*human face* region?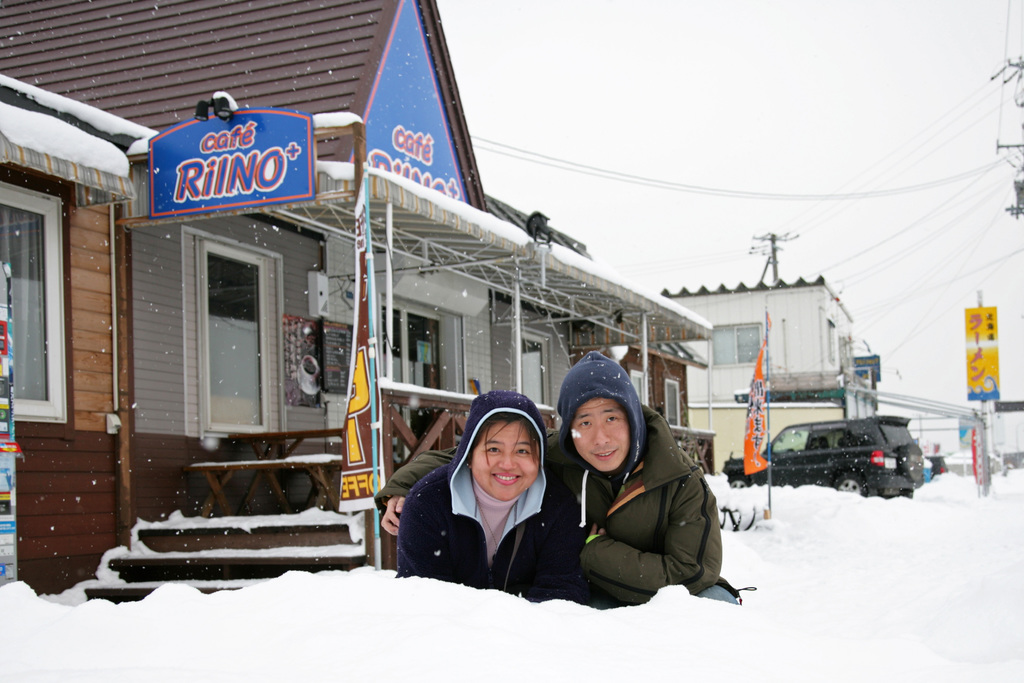
<bbox>473, 419, 538, 498</bbox>
